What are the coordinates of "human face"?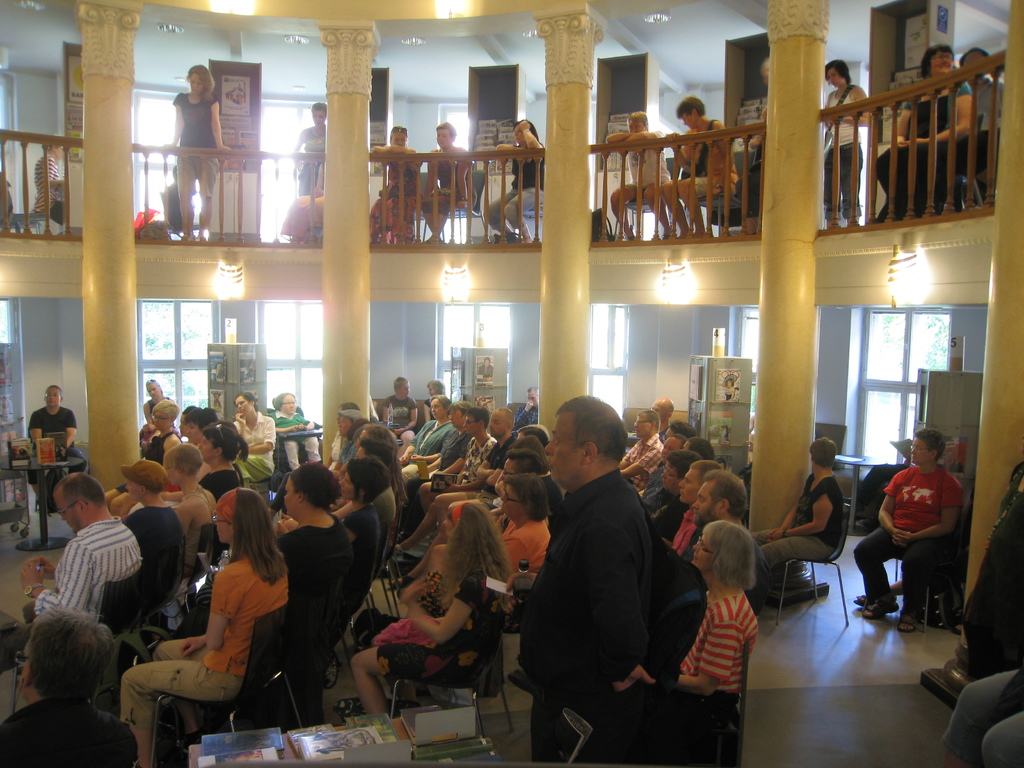
{"x1": 933, "y1": 51, "x2": 952, "y2": 74}.
